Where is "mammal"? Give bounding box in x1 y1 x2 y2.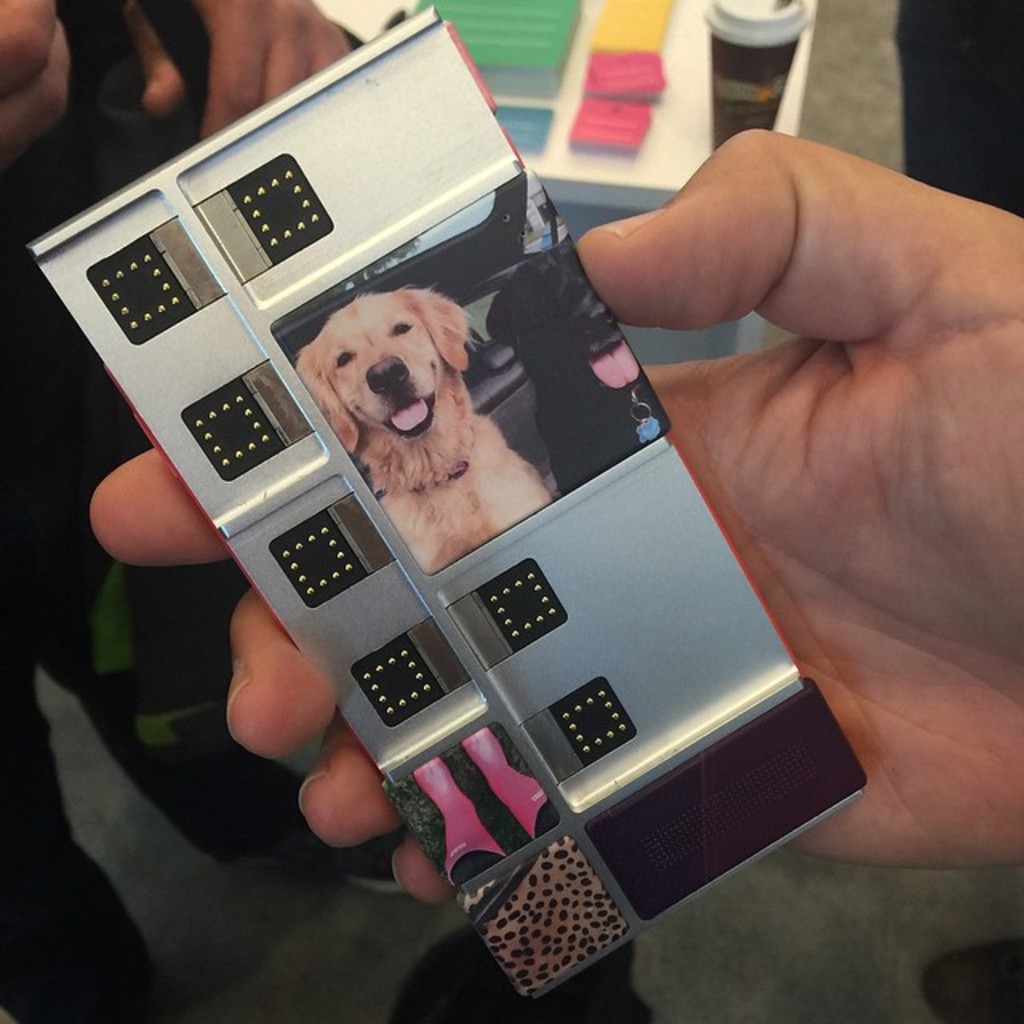
83 128 1022 902.
